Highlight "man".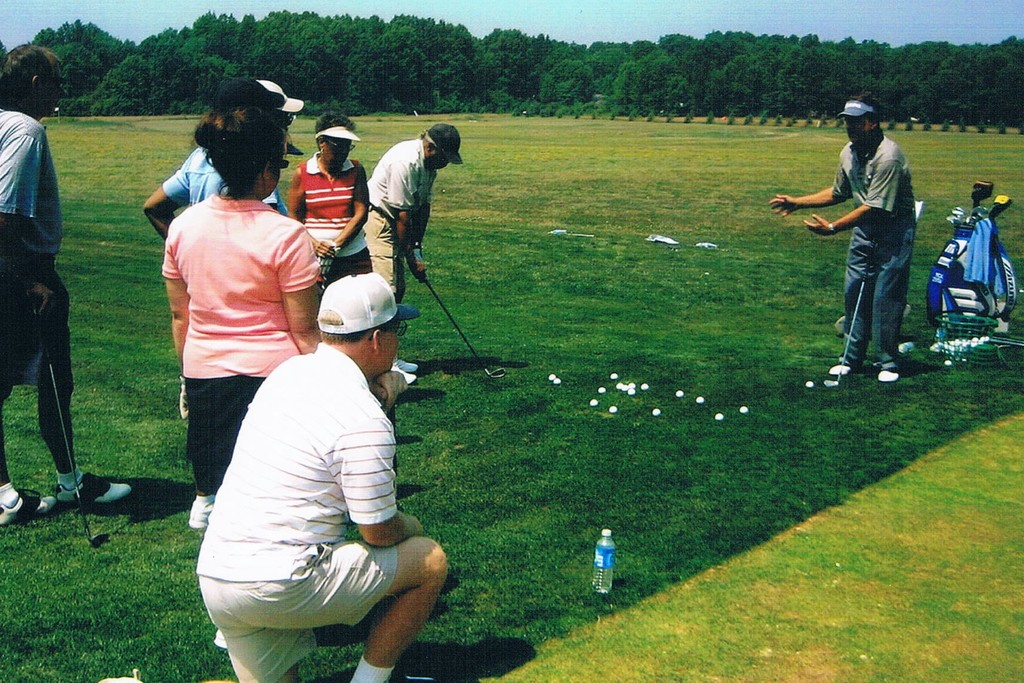
Highlighted region: locate(0, 36, 141, 527).
